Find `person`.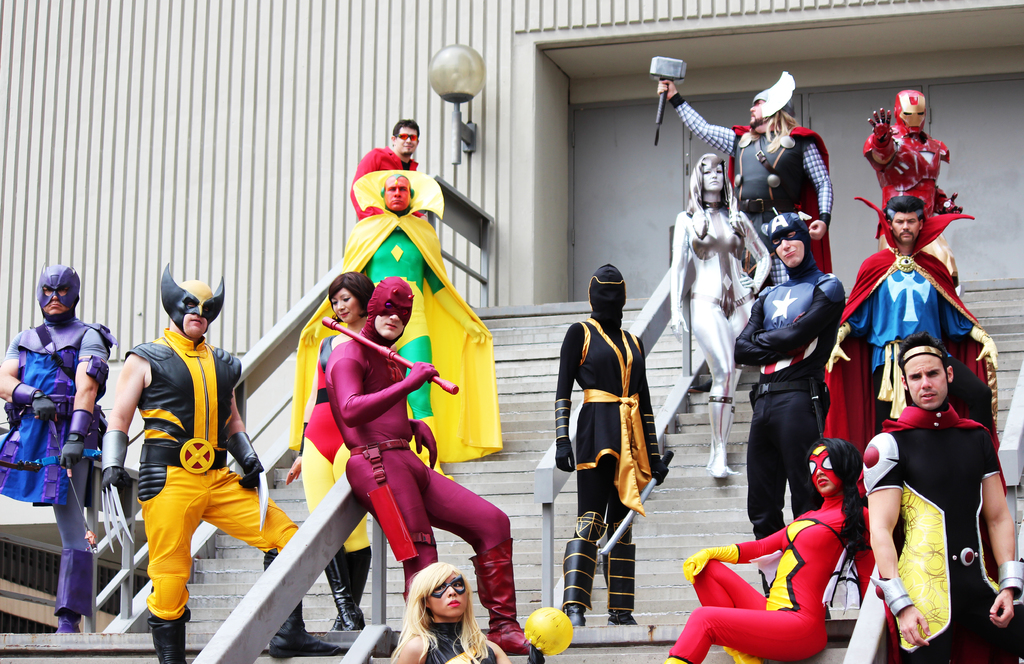
crop(670, 158, 767, 474).
